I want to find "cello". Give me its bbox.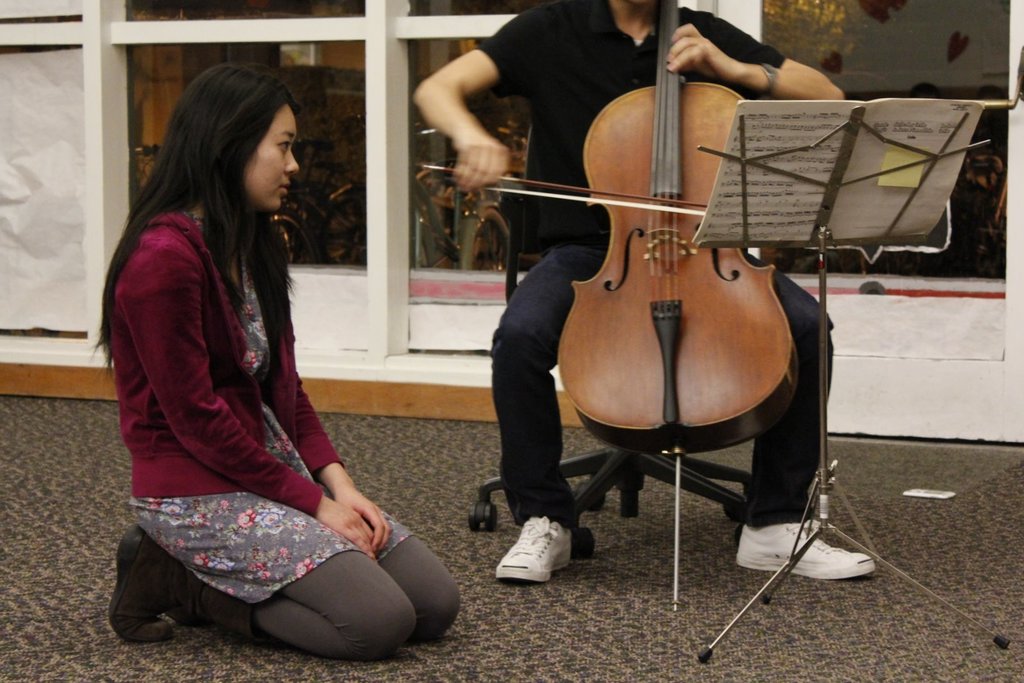
bbox=(416, 0, 872, 589).
